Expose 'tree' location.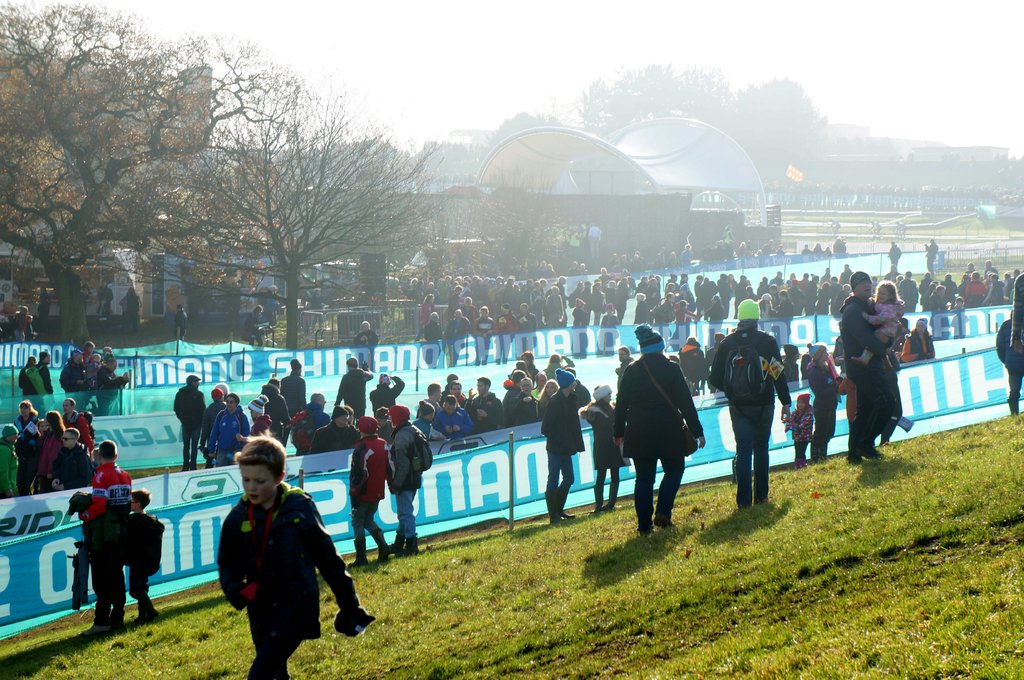
Exposed at box=[995, 150, 1023, 195].
